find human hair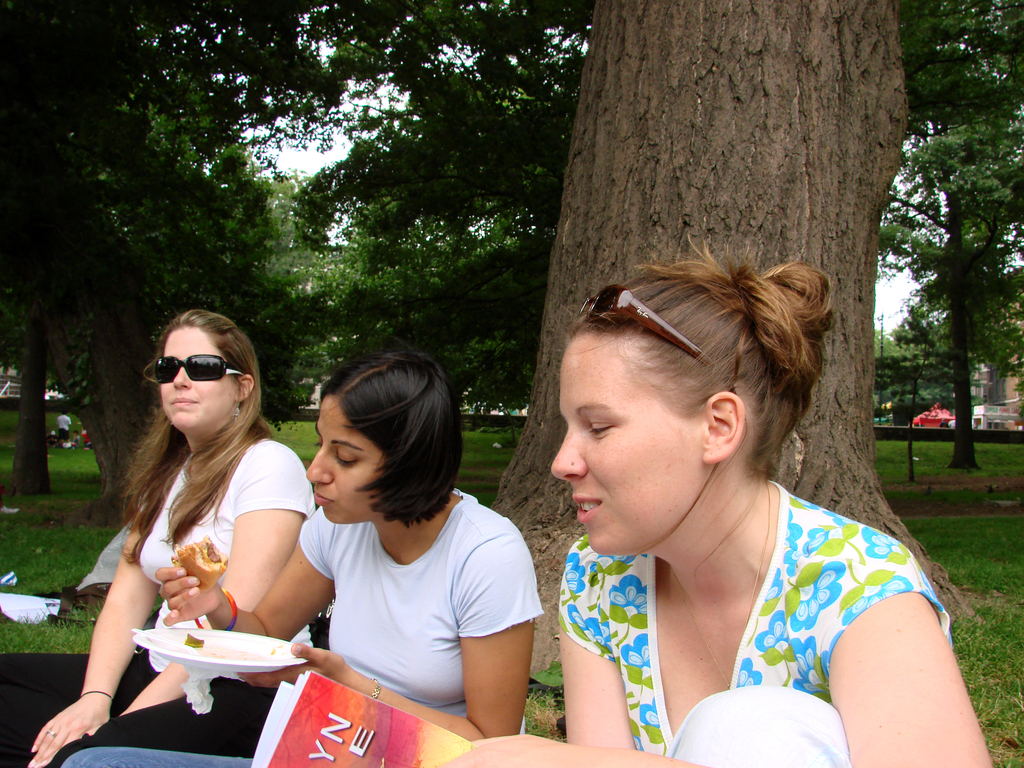
562:228:840:488
